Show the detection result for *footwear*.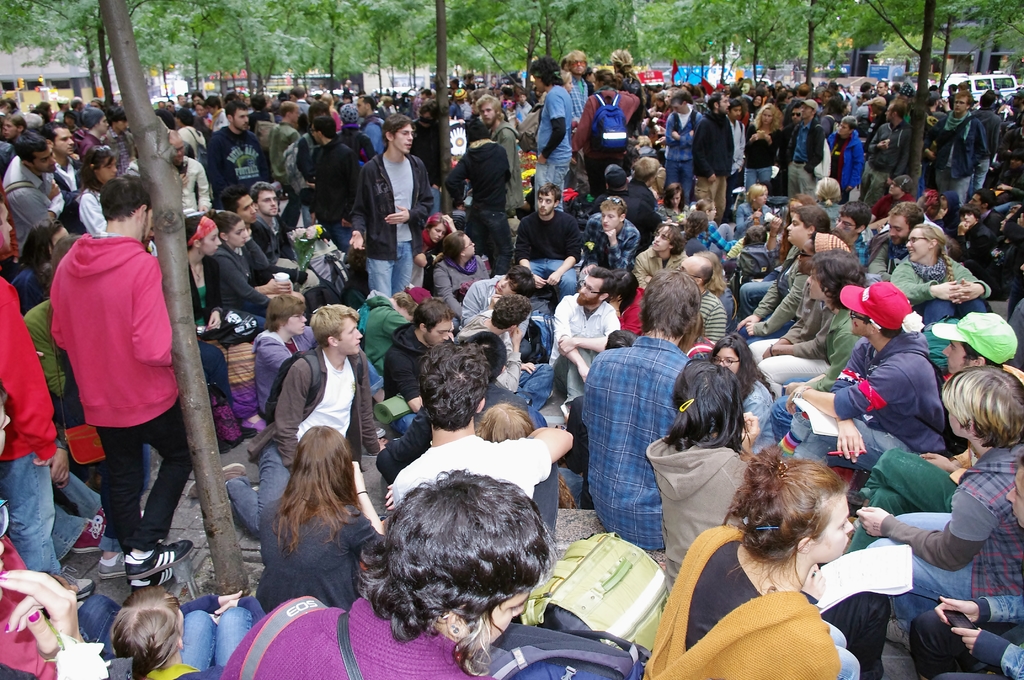
pyautogui.locateOnScreen(129, 569, 173, 589).
